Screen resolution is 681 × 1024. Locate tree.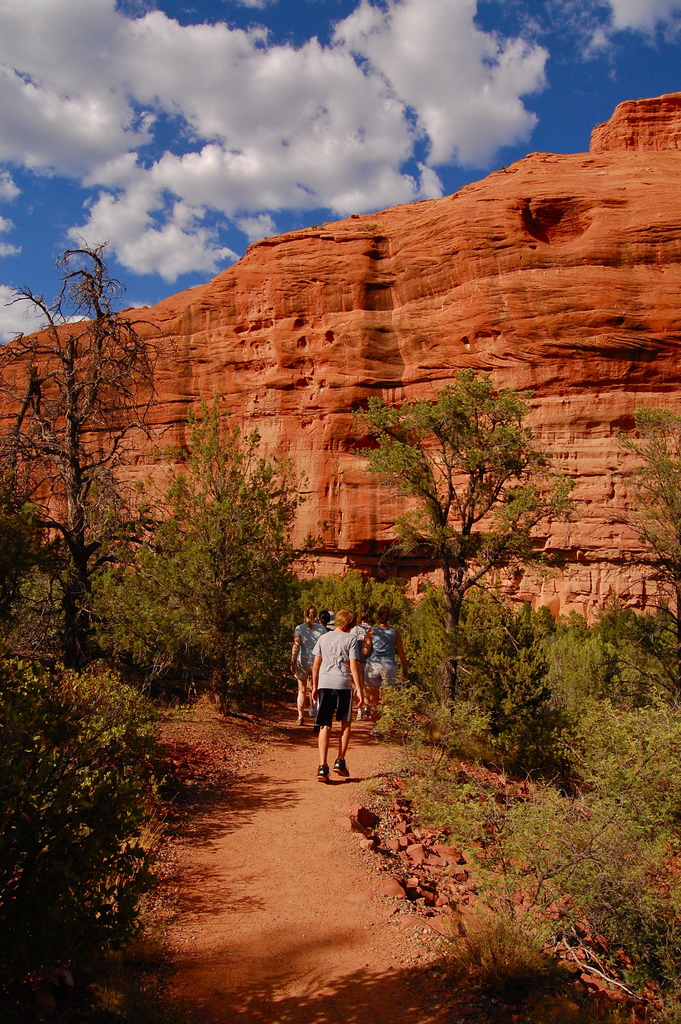
detection(0, 491, 158, 988).
